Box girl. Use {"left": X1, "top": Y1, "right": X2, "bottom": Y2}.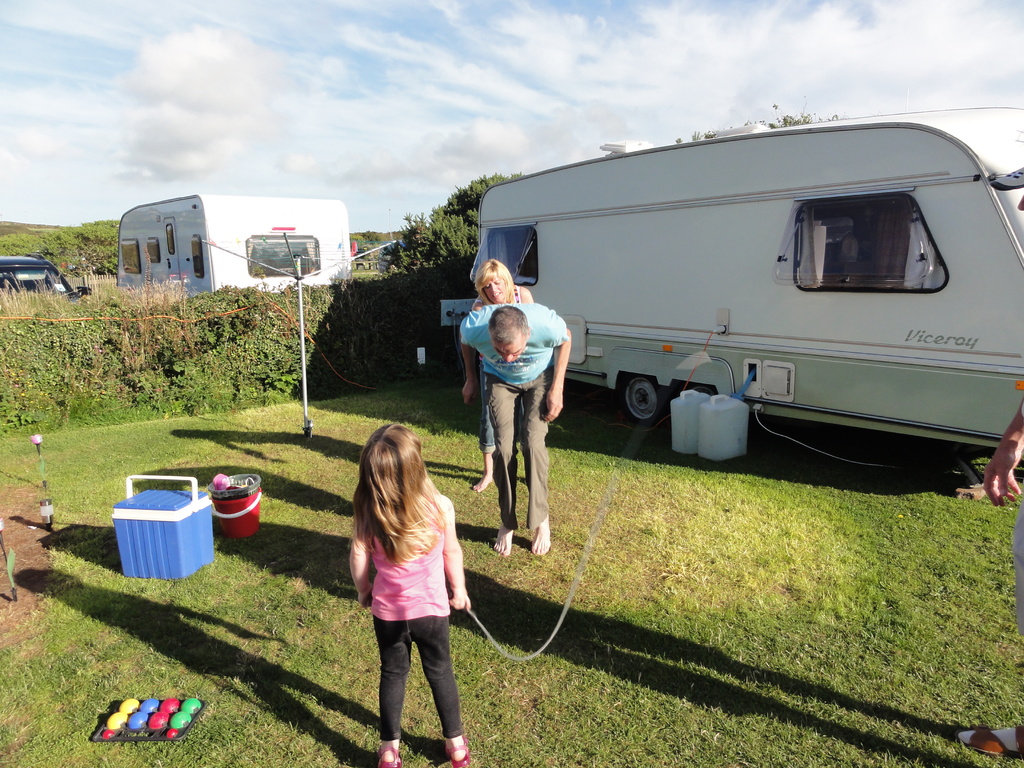
{"left": 340, "top": 425, "right": 474, "bottom": 765}.
